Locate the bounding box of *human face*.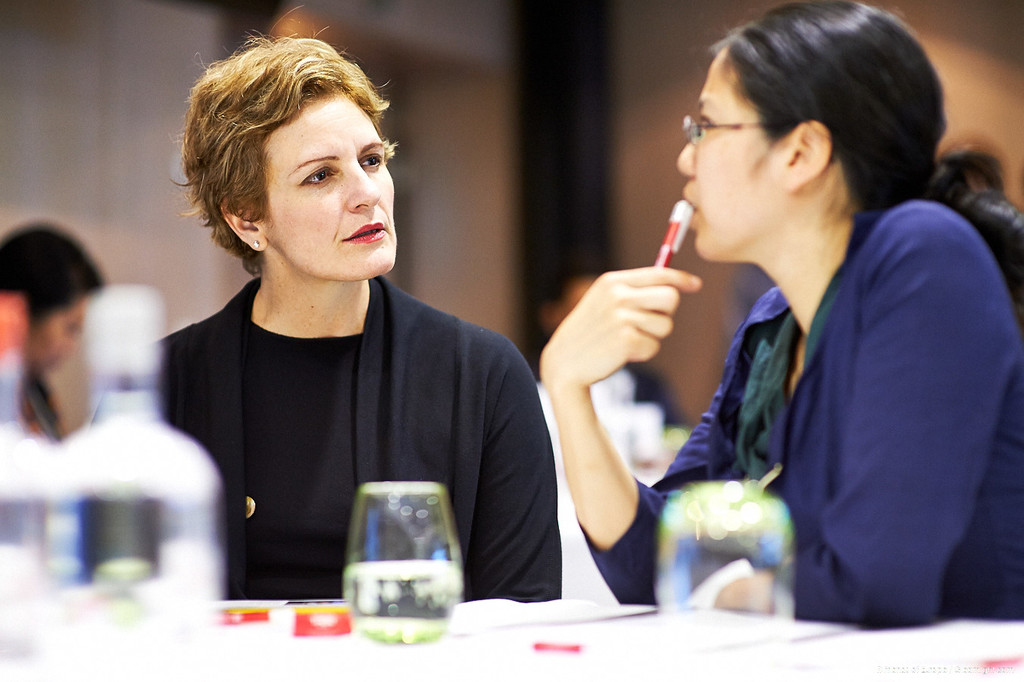
Bounding box: Rect(679, 45, 792, 255).
